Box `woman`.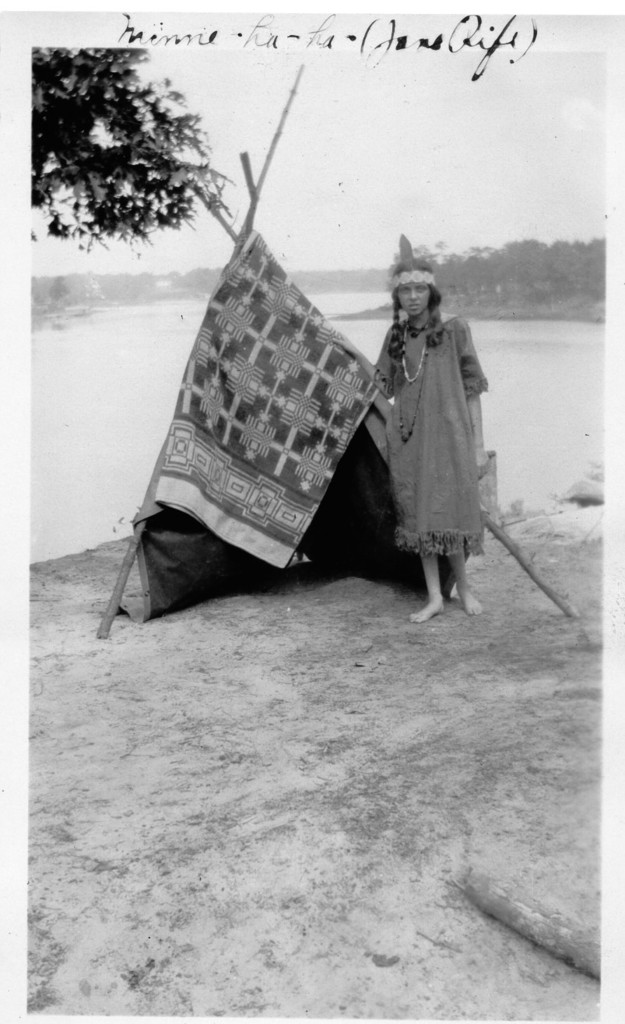
<box>359,236,495,635</box>.
